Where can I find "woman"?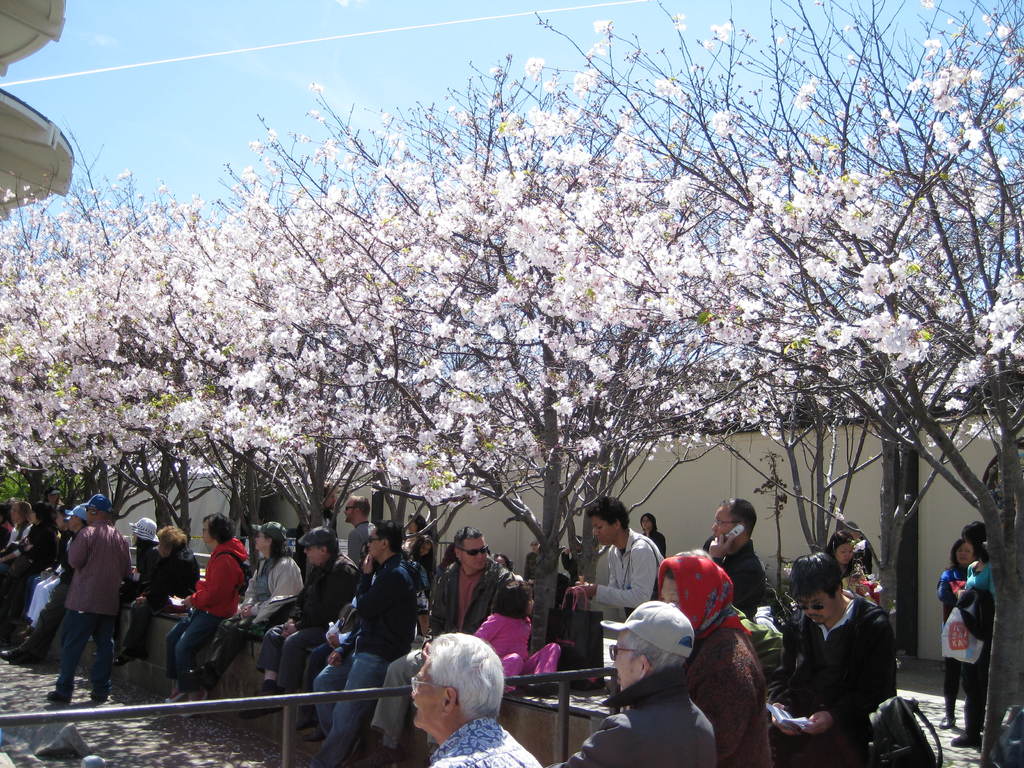
You can find it at x1=824 y1=529 x2=874 y2=594.
